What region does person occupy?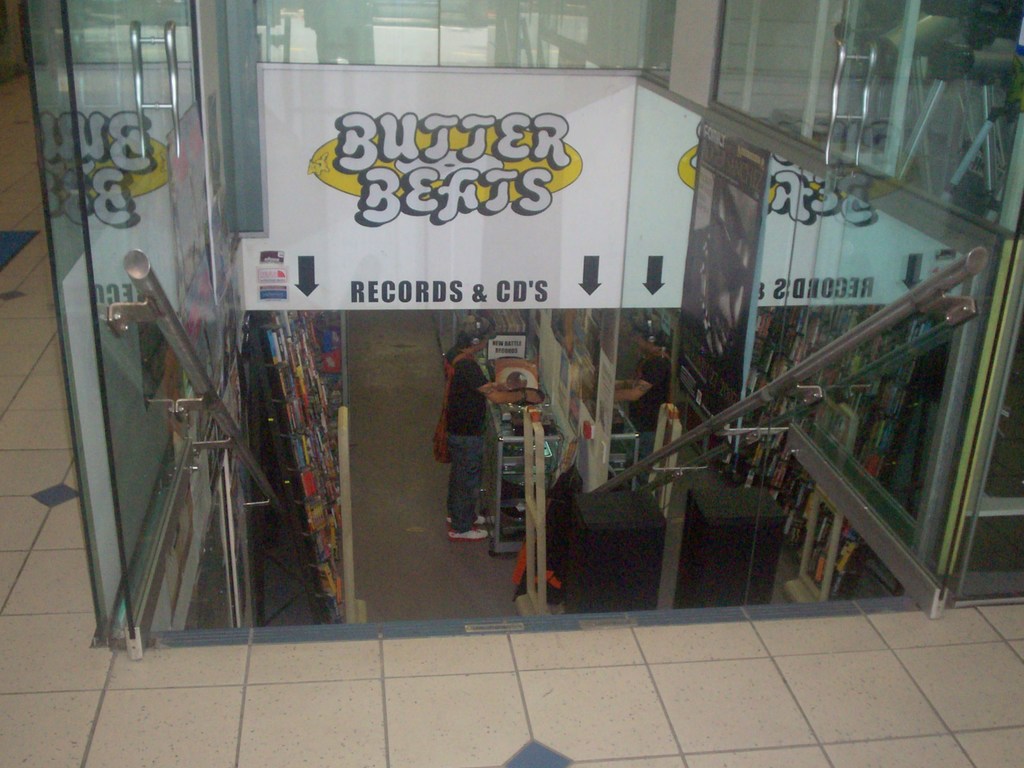
{"x1": 442, "y1": 337, "x2": 505, "y2": 549}.
